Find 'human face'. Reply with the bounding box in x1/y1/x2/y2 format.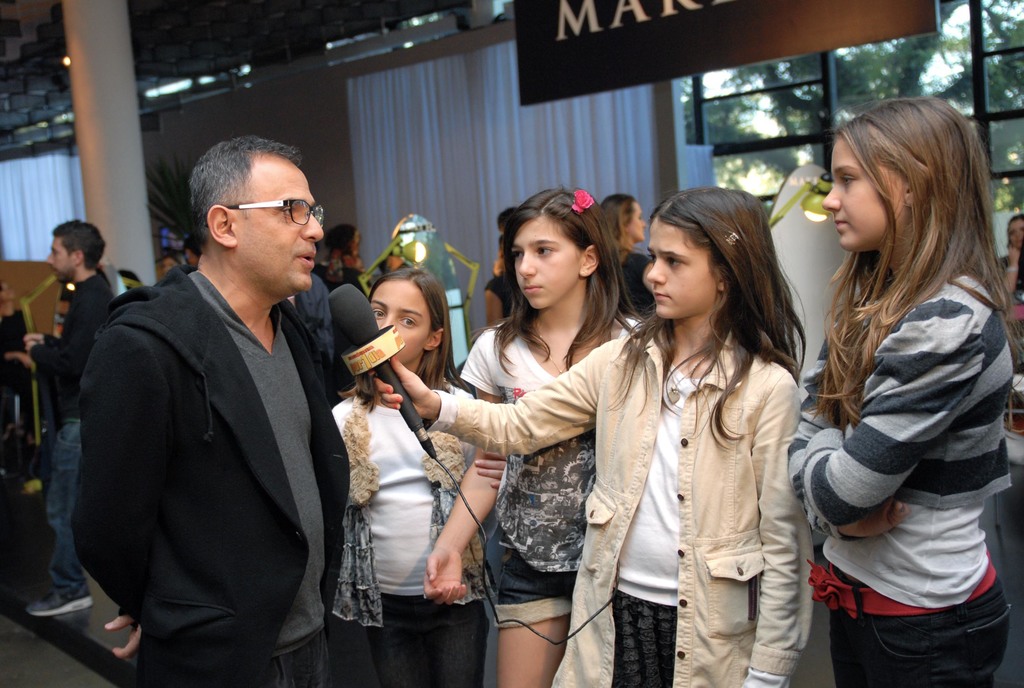
239/154/322/297.
